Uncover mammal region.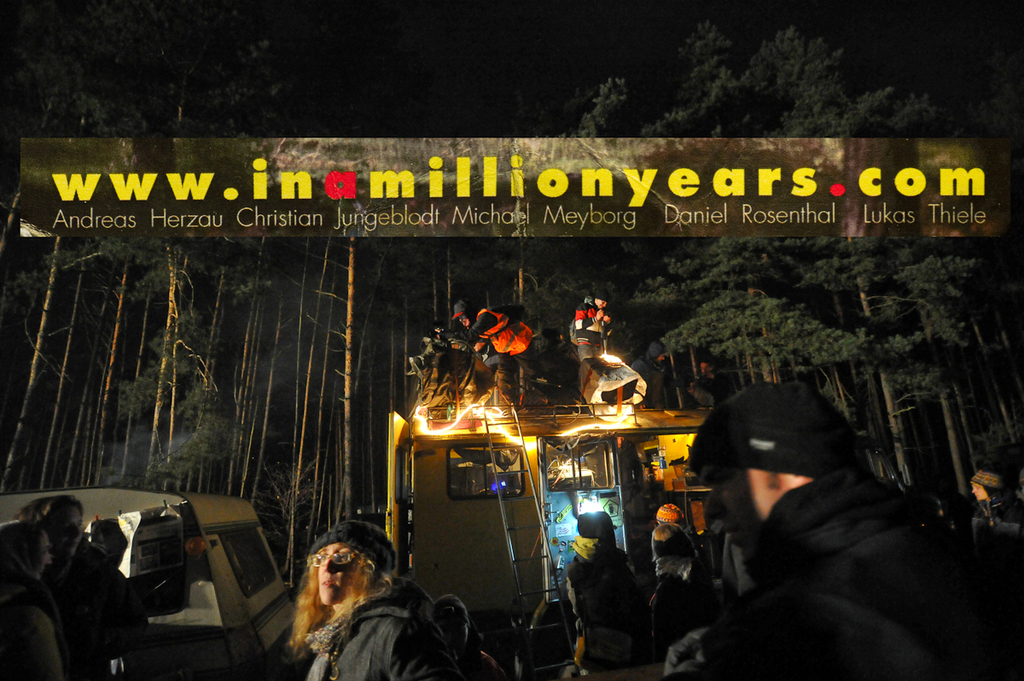
Uncovered: pyautogui.locateOnScreen(33, 492, 143, 680).
